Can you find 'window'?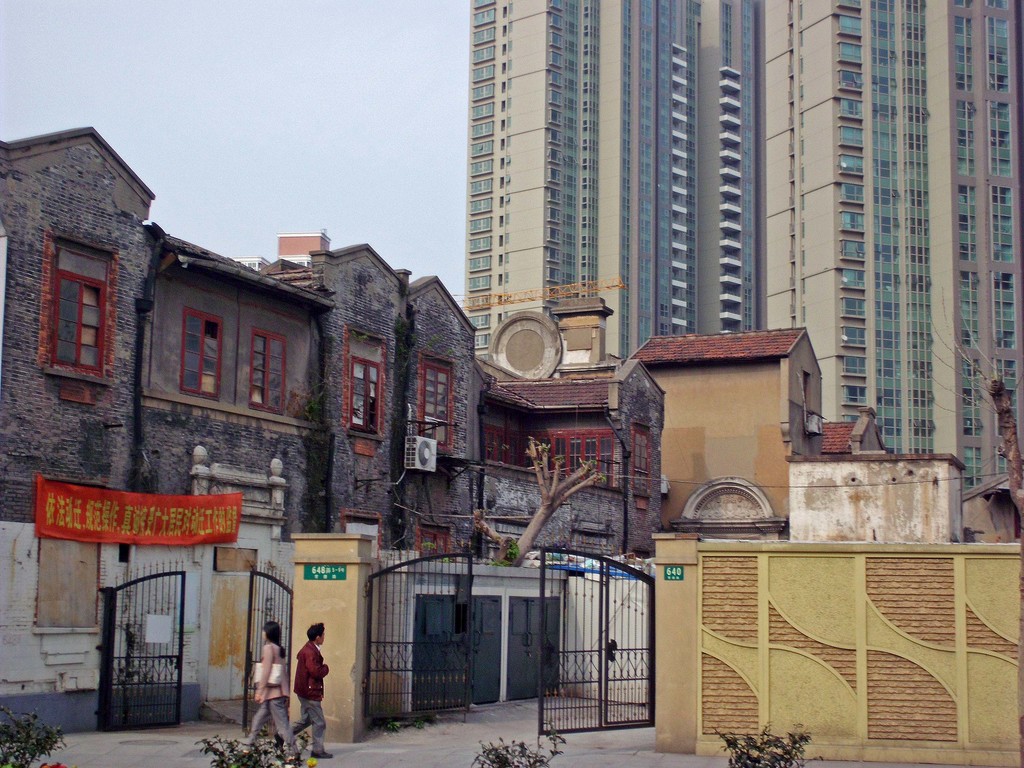
Yes, bounding box: BBox(868, 184, 895, 209).
